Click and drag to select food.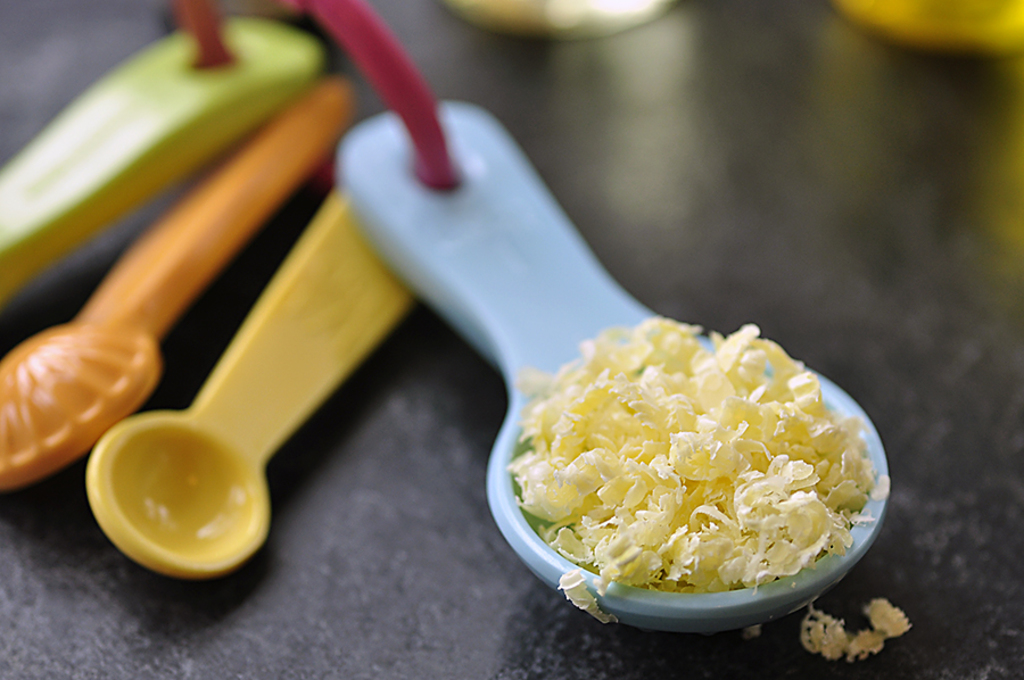
Selection: 528, 317, 893, 608.
